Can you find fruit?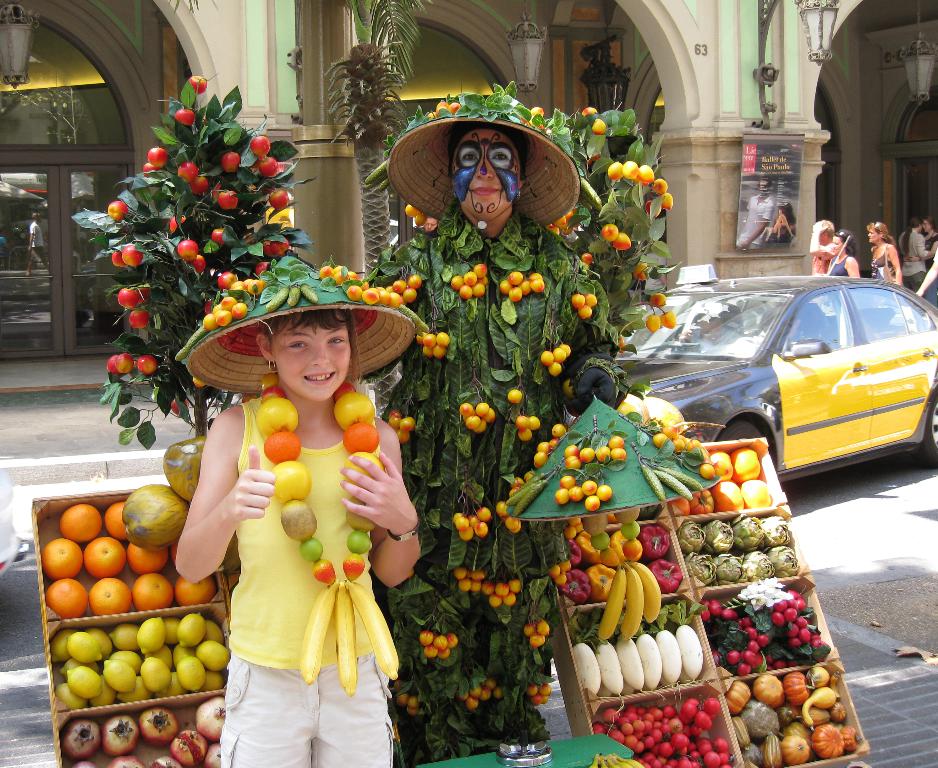
Yes, bounding box: <box>404,695,419,716</box>.
